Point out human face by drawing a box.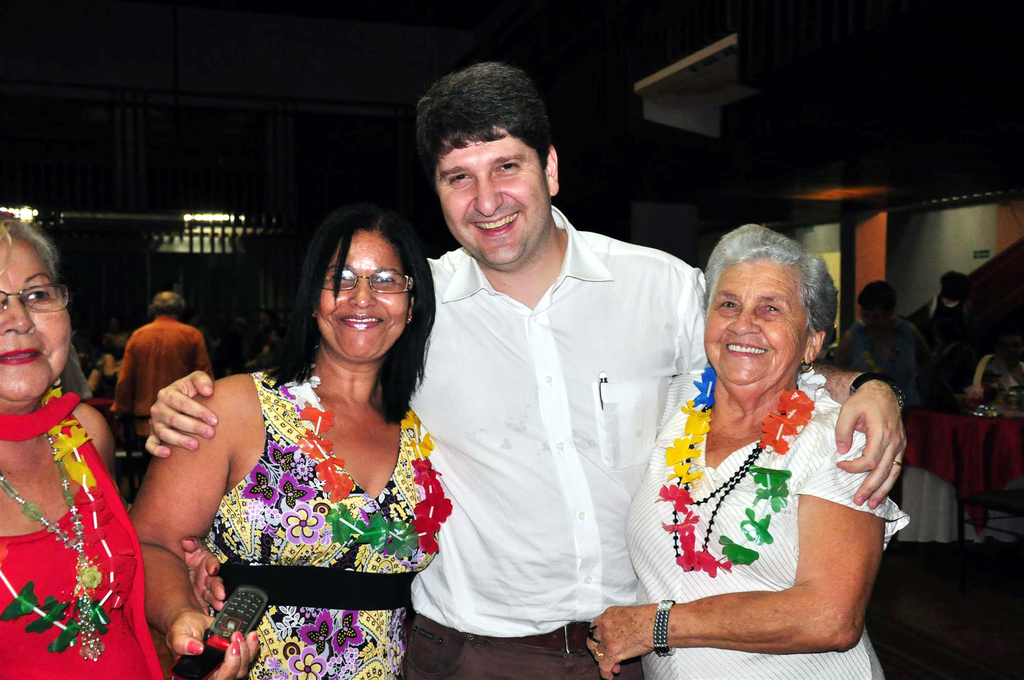
box(436, 124, 548, 266).
